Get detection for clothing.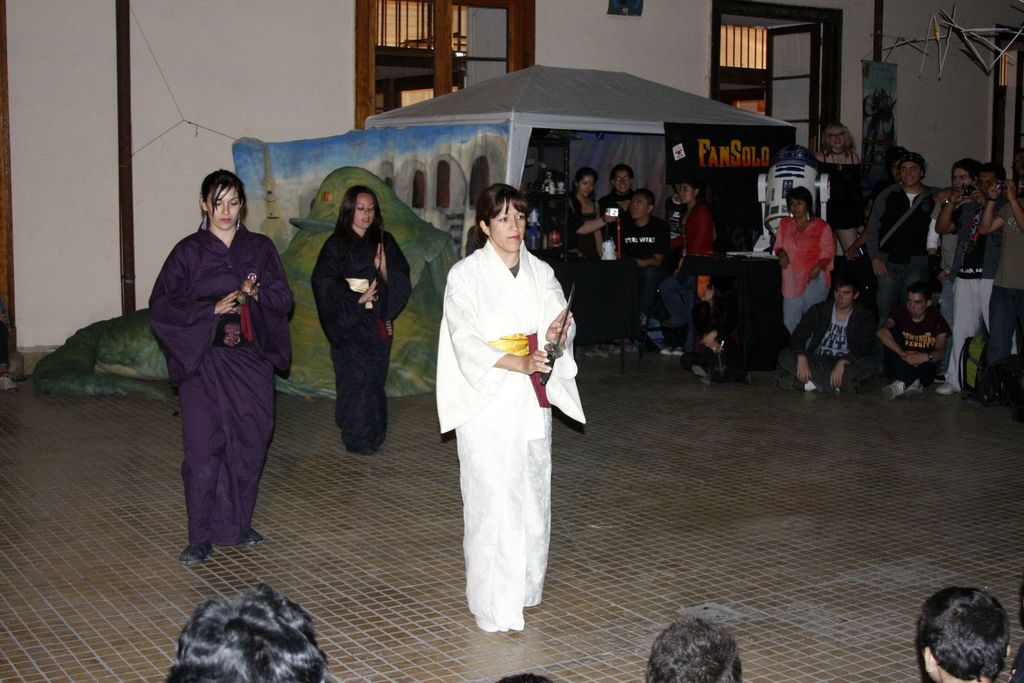
Detection: (776, 294, 877, 387).
